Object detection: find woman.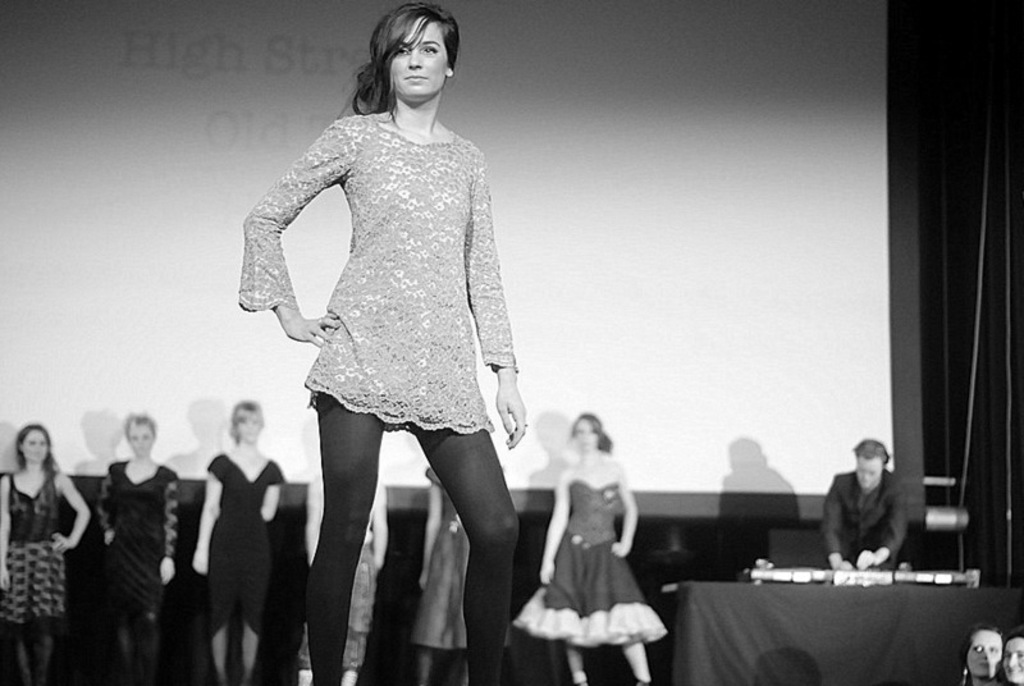
bbox=[503, 417, 669, 685].
